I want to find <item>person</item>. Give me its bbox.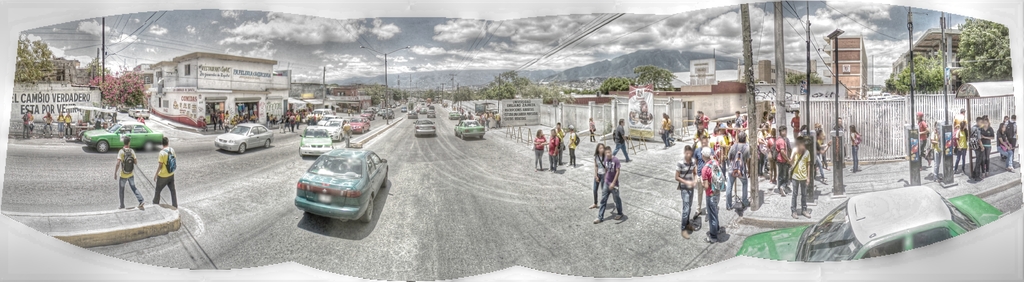
[657,119,675,142].
